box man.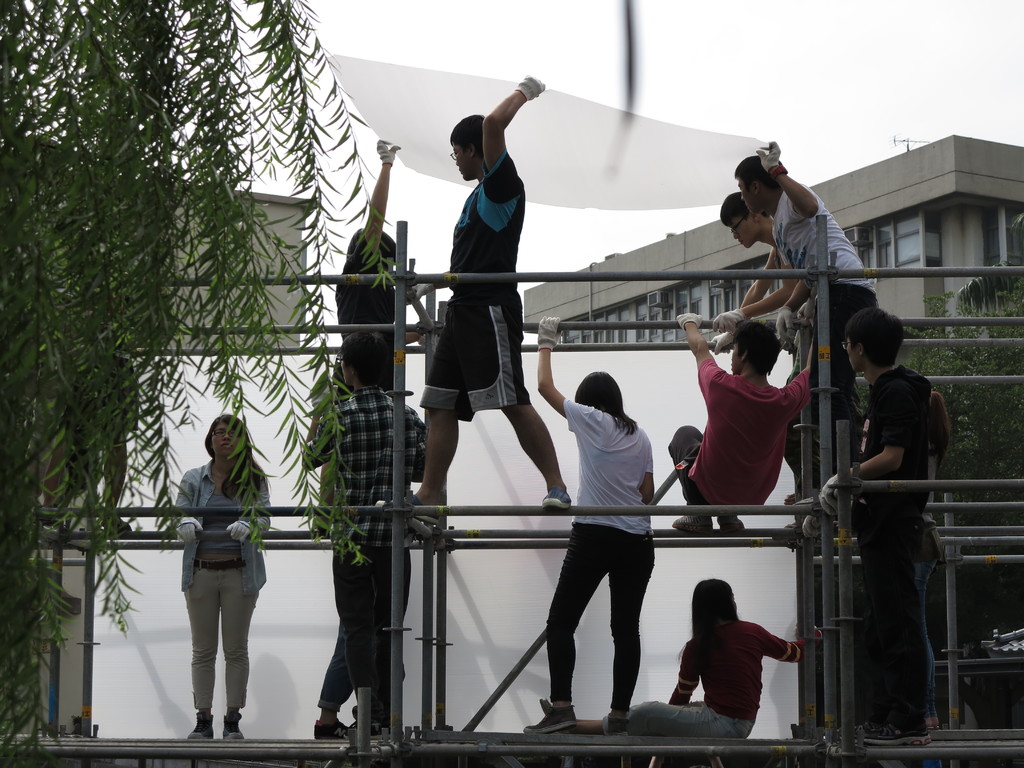
732, 136, 874, 479.
